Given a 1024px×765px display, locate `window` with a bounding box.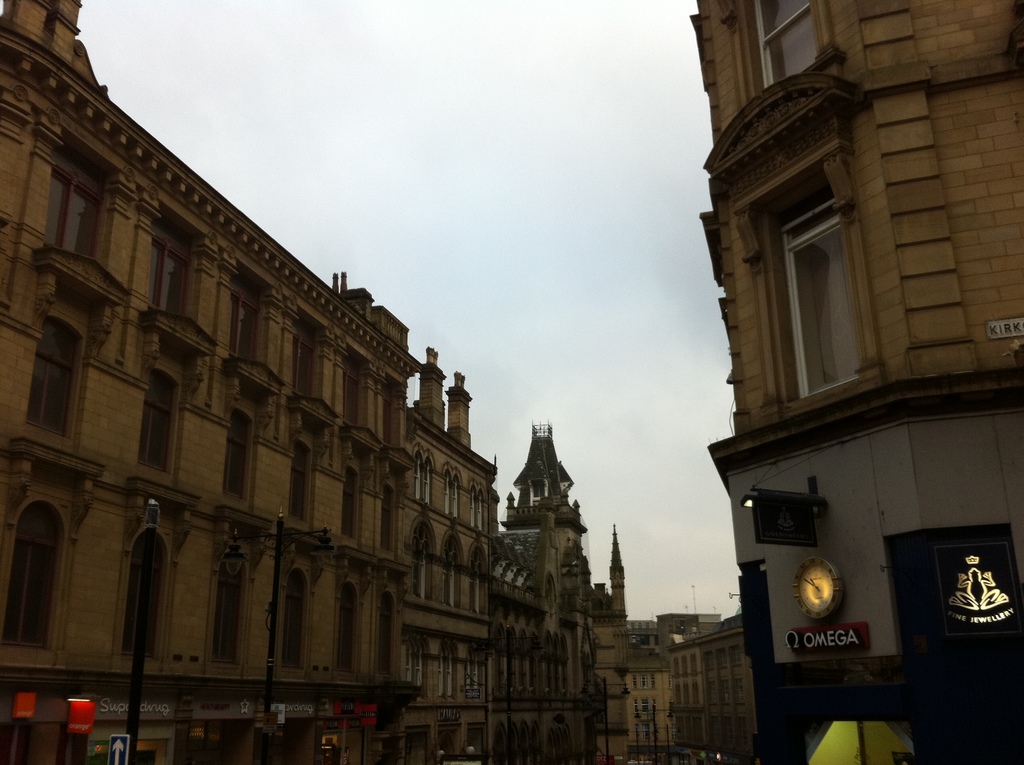
Located: select_region(408, 632, 429, 688).
